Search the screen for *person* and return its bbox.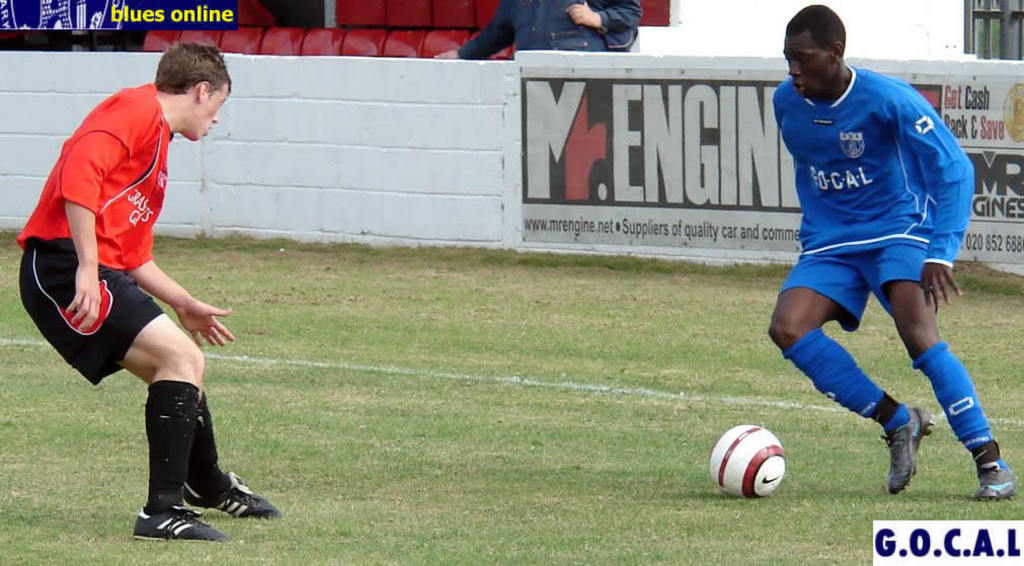
Found: bbox=[753, 19, 982, 512].
